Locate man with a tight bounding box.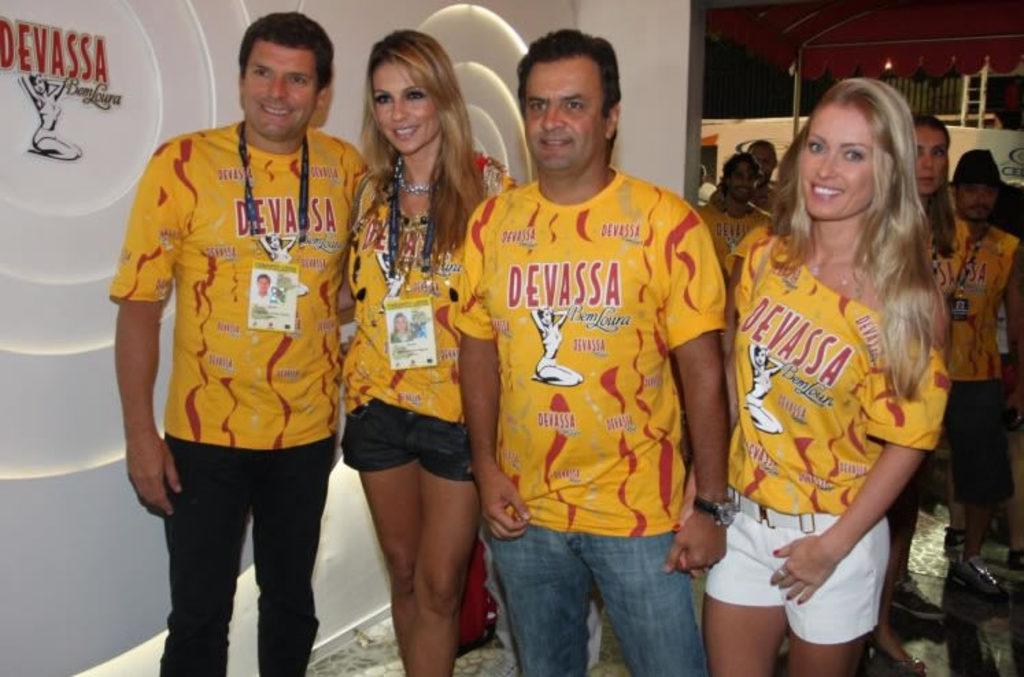
(104,30,369,644).
